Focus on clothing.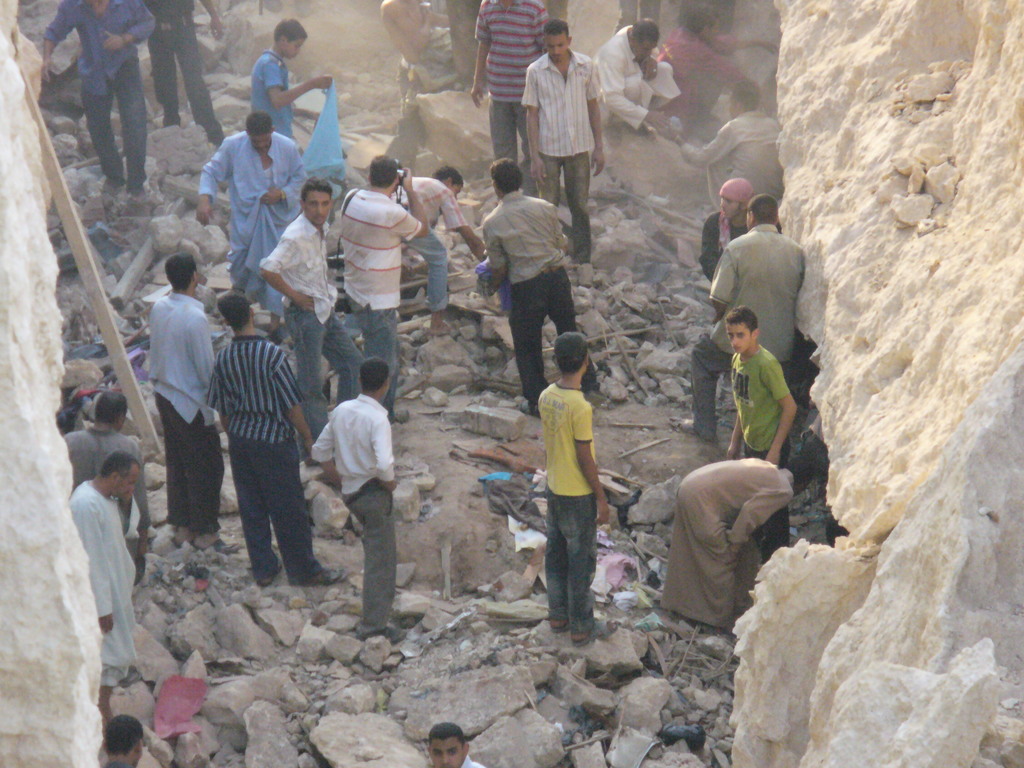
Focused at 342:189:420:409.
